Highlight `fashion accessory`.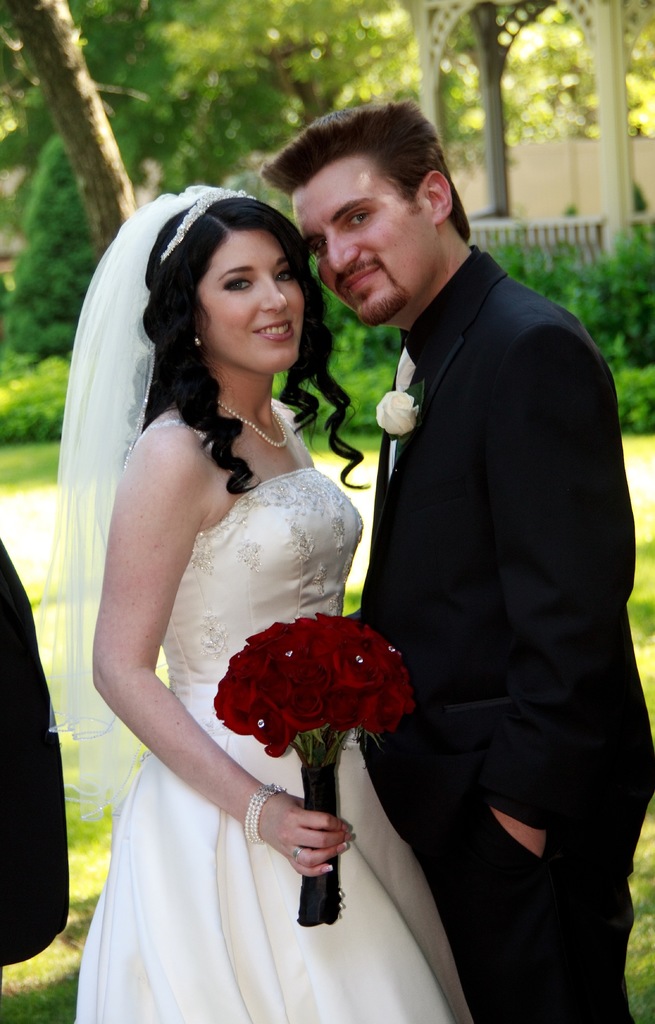
Highlighted region: (x1=388, y1=644, x2=398, y2=655).
